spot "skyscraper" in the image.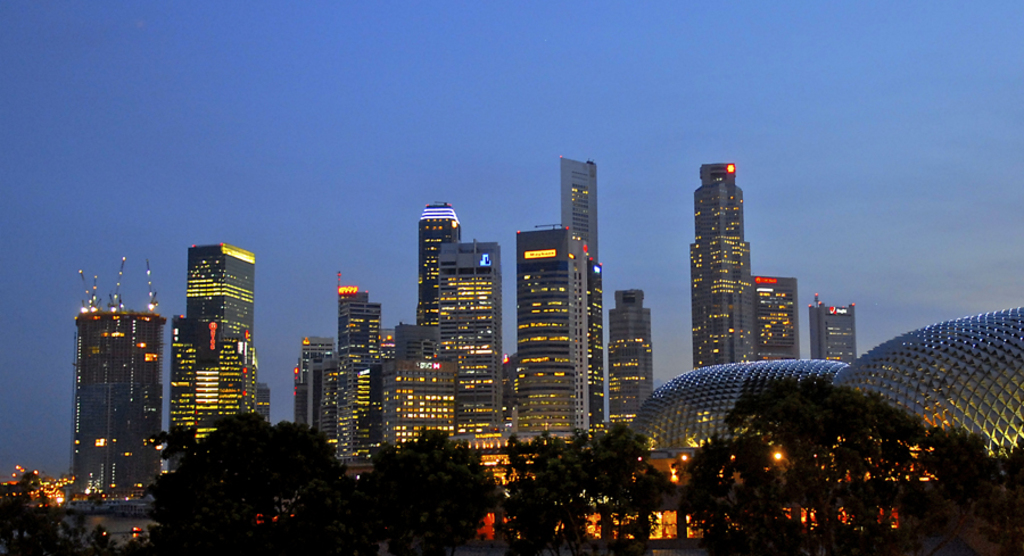
"skyscraper" found at x1=69 y1=252 x2=163 y2=498.
